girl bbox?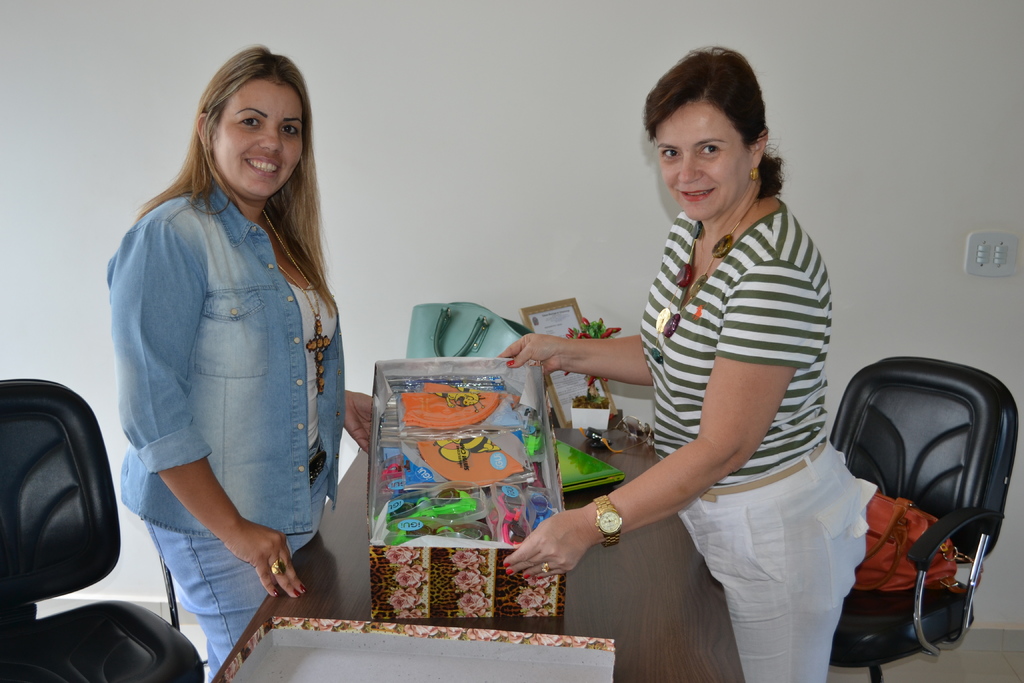
(104,47,372,682)
